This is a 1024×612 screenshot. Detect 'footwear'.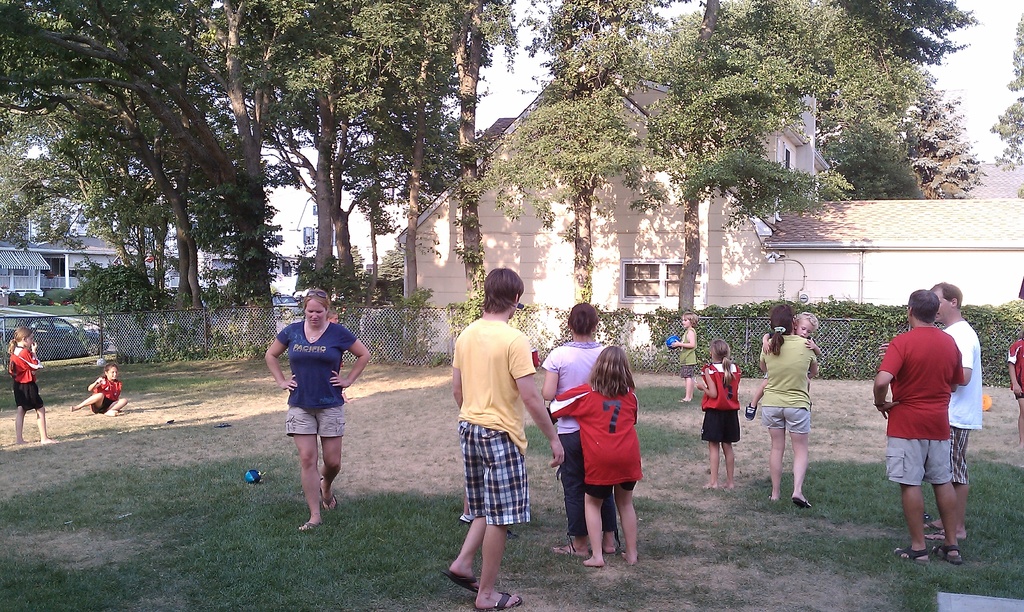
320,485,337,513.
